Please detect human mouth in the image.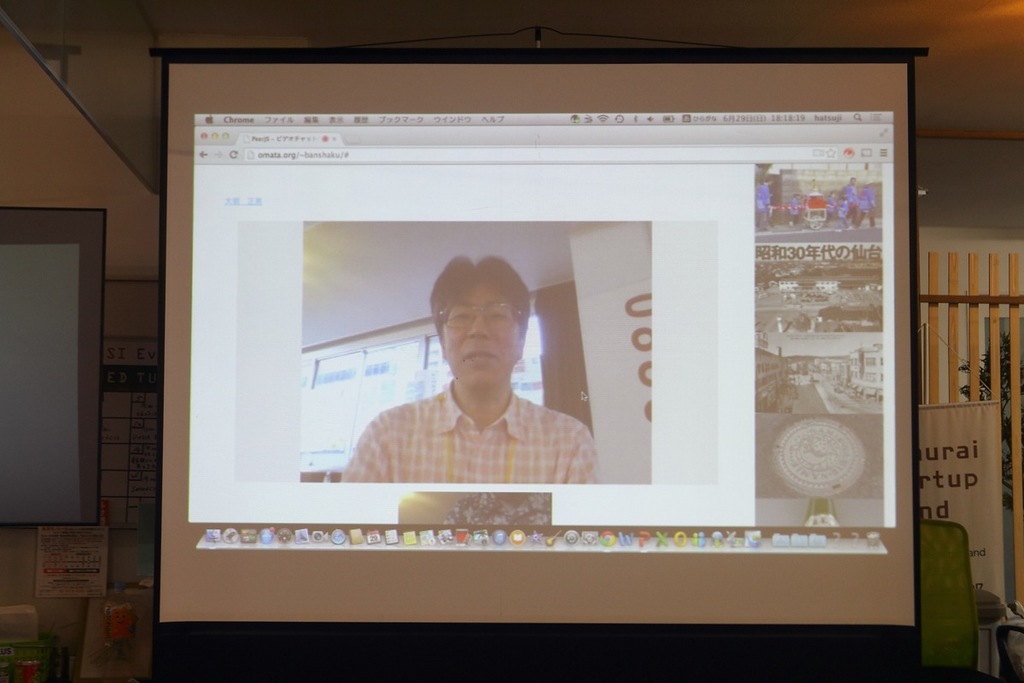
465 353 490 359.
